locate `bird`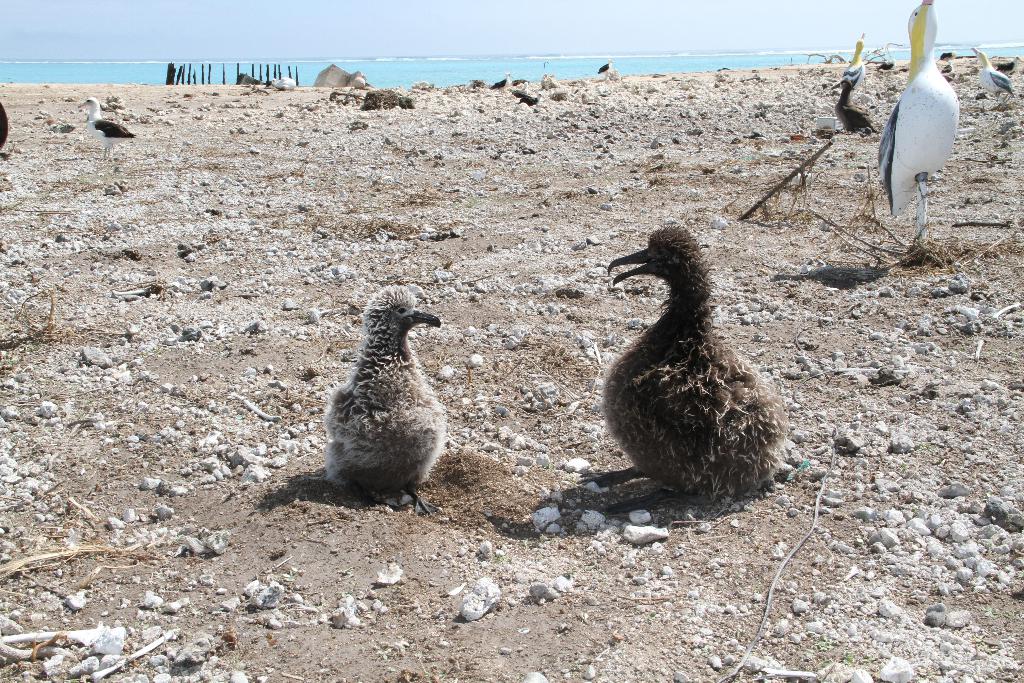
pyautogui.locateOnScreen(938, 53, 957, 60)
